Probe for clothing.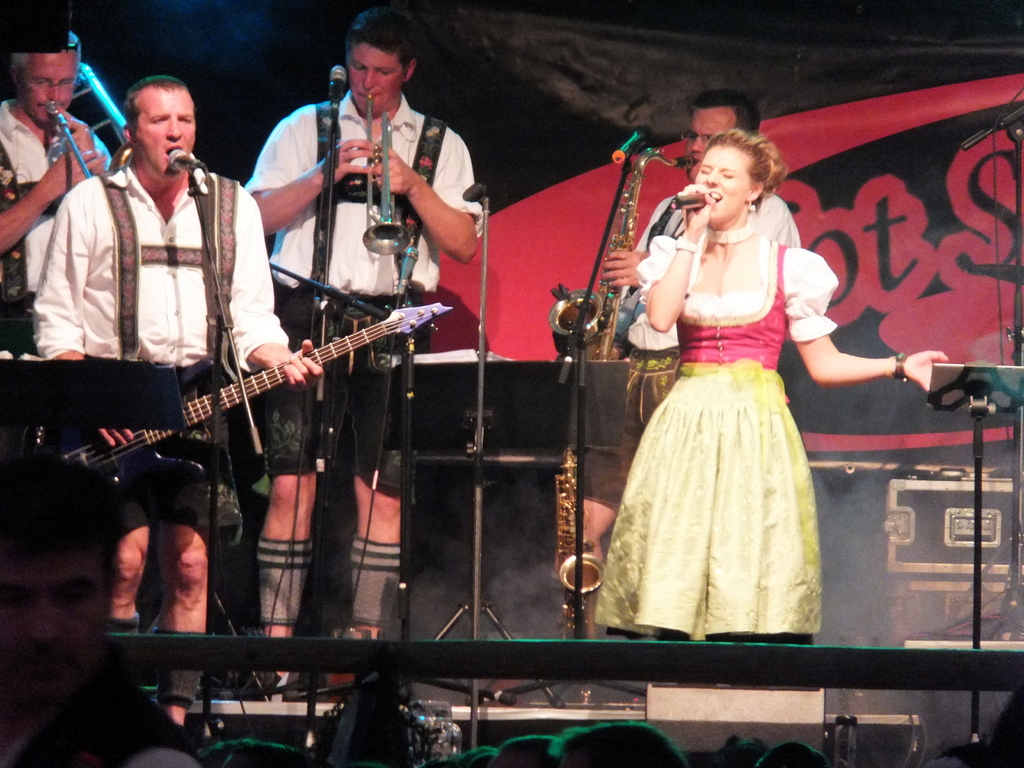
Probe result: 238, 87, 487, 500.
